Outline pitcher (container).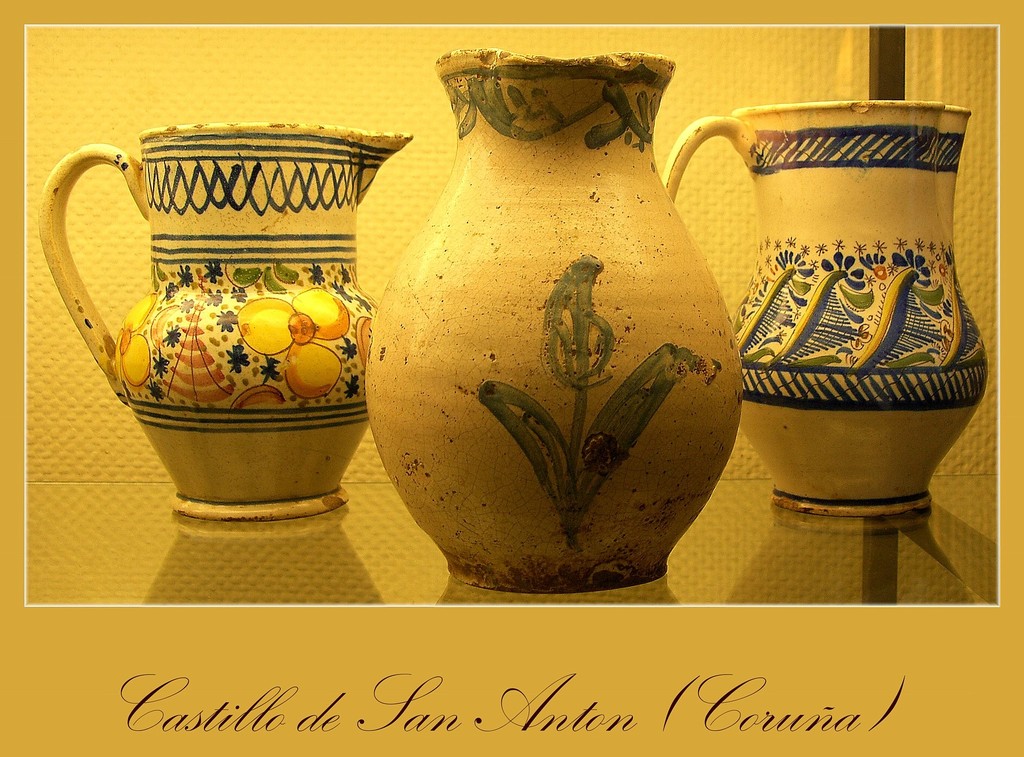
Outline: [662, 104, 993, 518].
